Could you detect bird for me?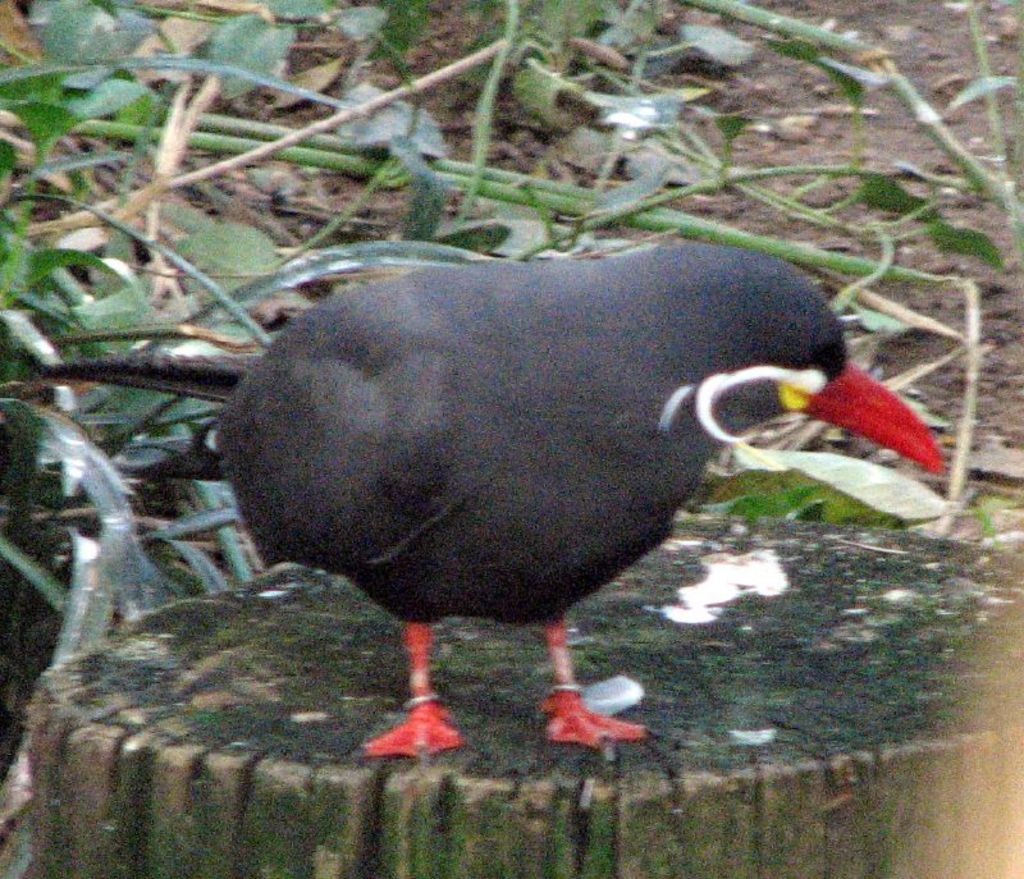
Detection result: 191/244/927/761.
